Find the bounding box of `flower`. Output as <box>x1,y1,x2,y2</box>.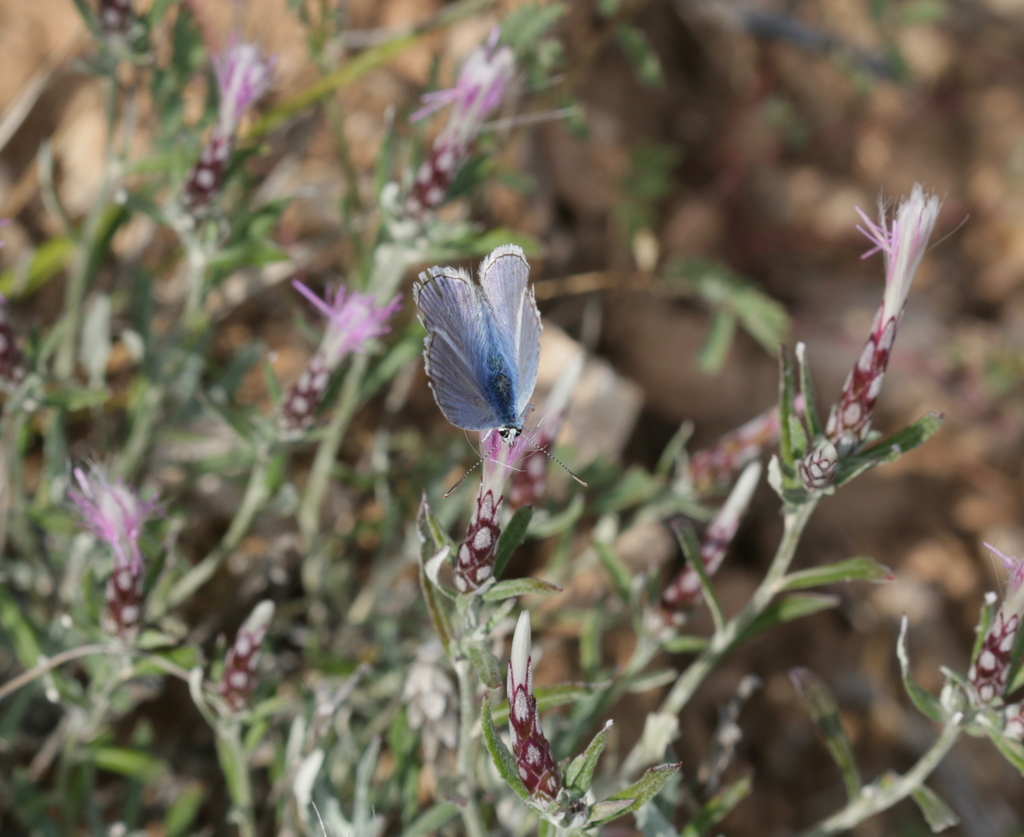
<box>411,53,520,205</box>.
